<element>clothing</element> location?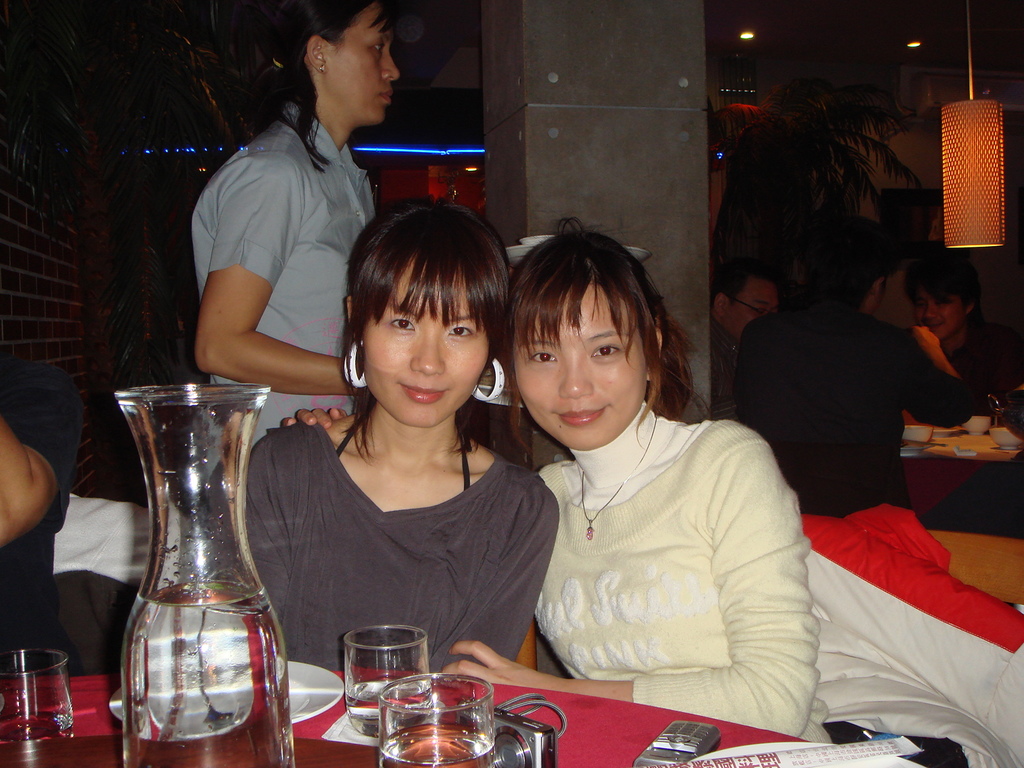
select_region(0, 357, 90, 673)
